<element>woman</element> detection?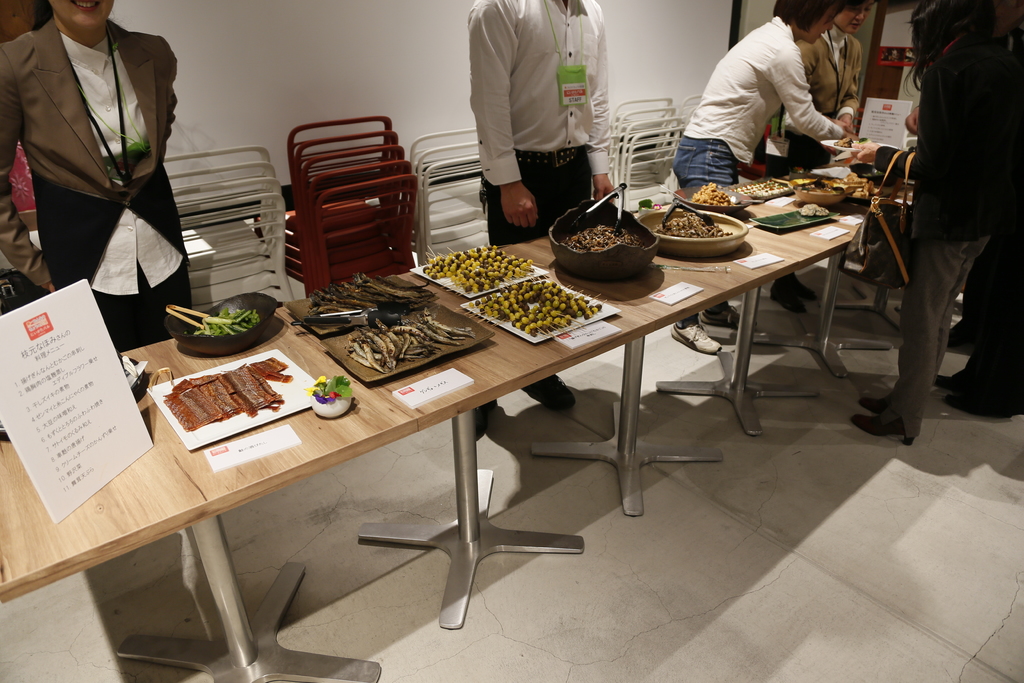
13,0,184,317
